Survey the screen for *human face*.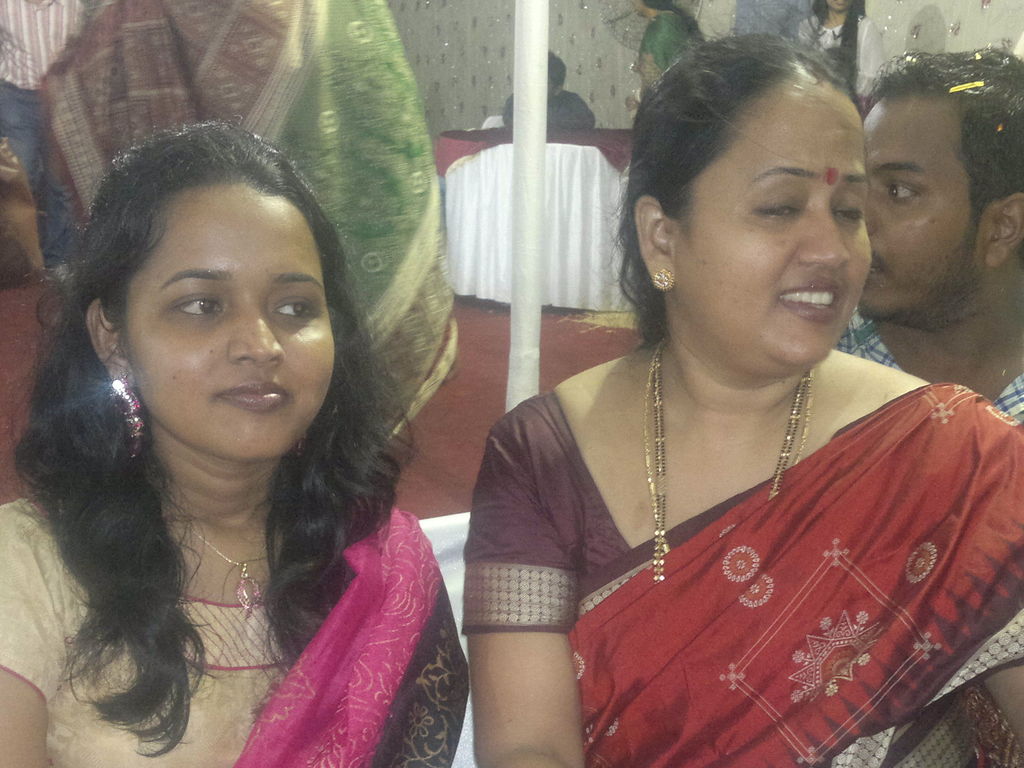
Survey found: Rect(861, 93, 981, 331).
